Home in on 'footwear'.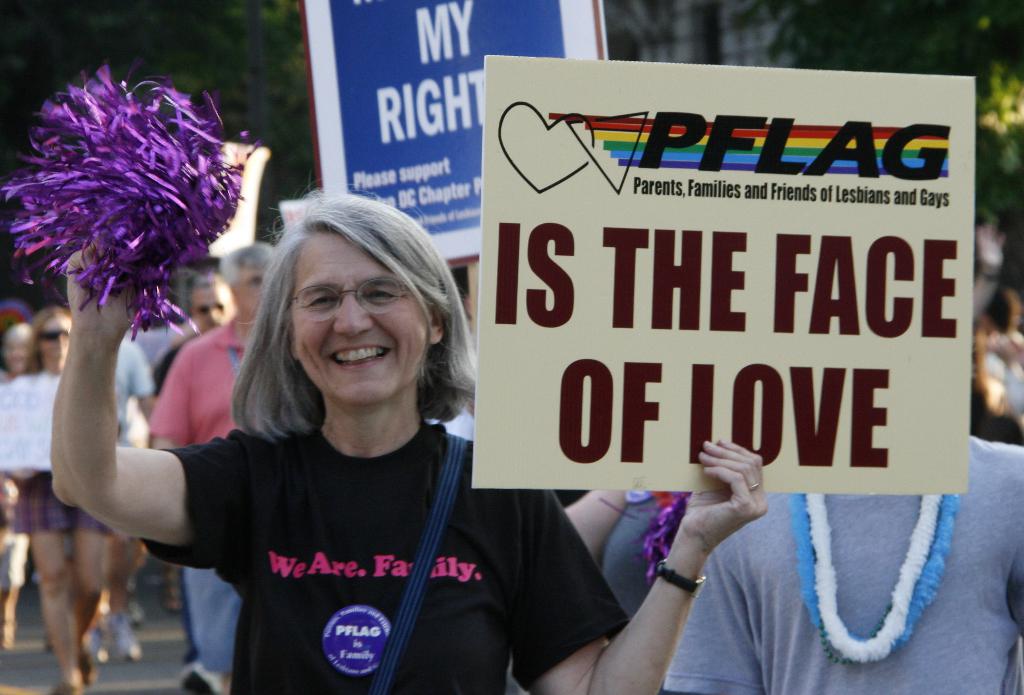
Homed in at {"left": 111, "top": 611, "right": 140, "bottom": 662}.
